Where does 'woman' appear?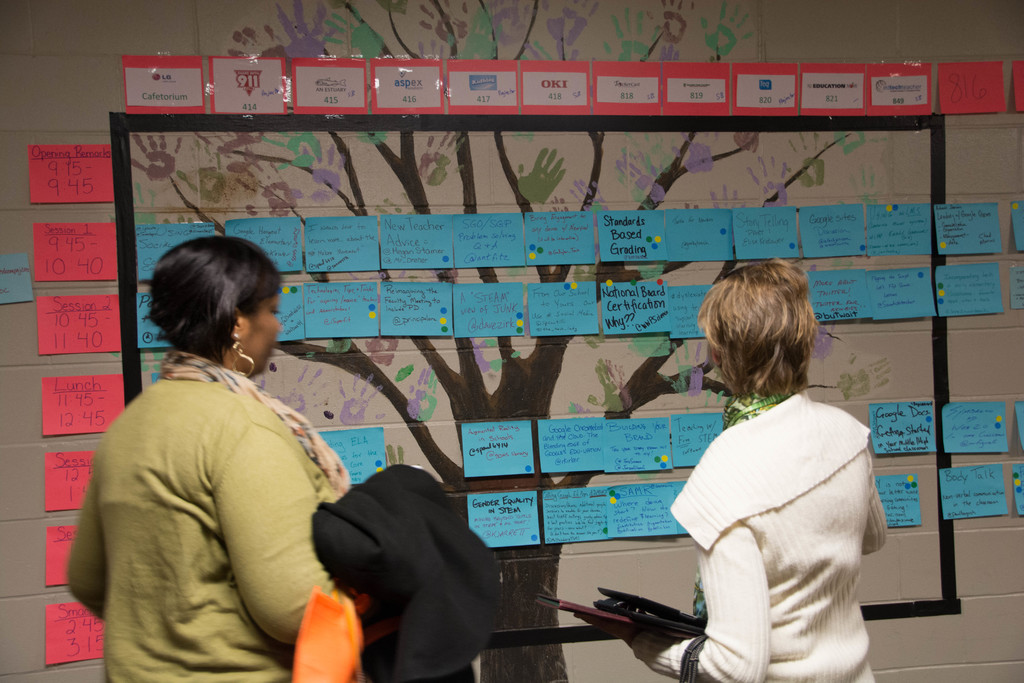
Appears at 65 235 442 682.
